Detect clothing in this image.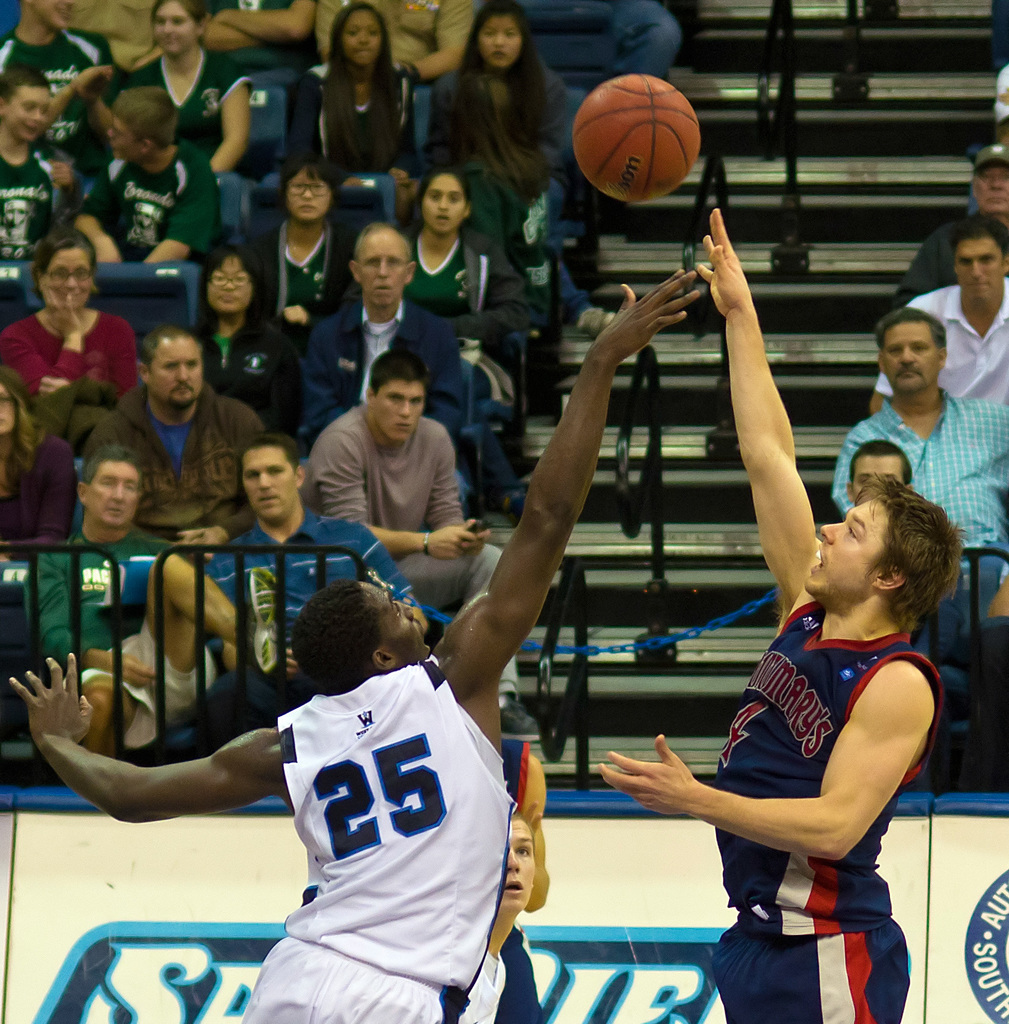
Detection: bbox=(688, 575, 935, 1023).
